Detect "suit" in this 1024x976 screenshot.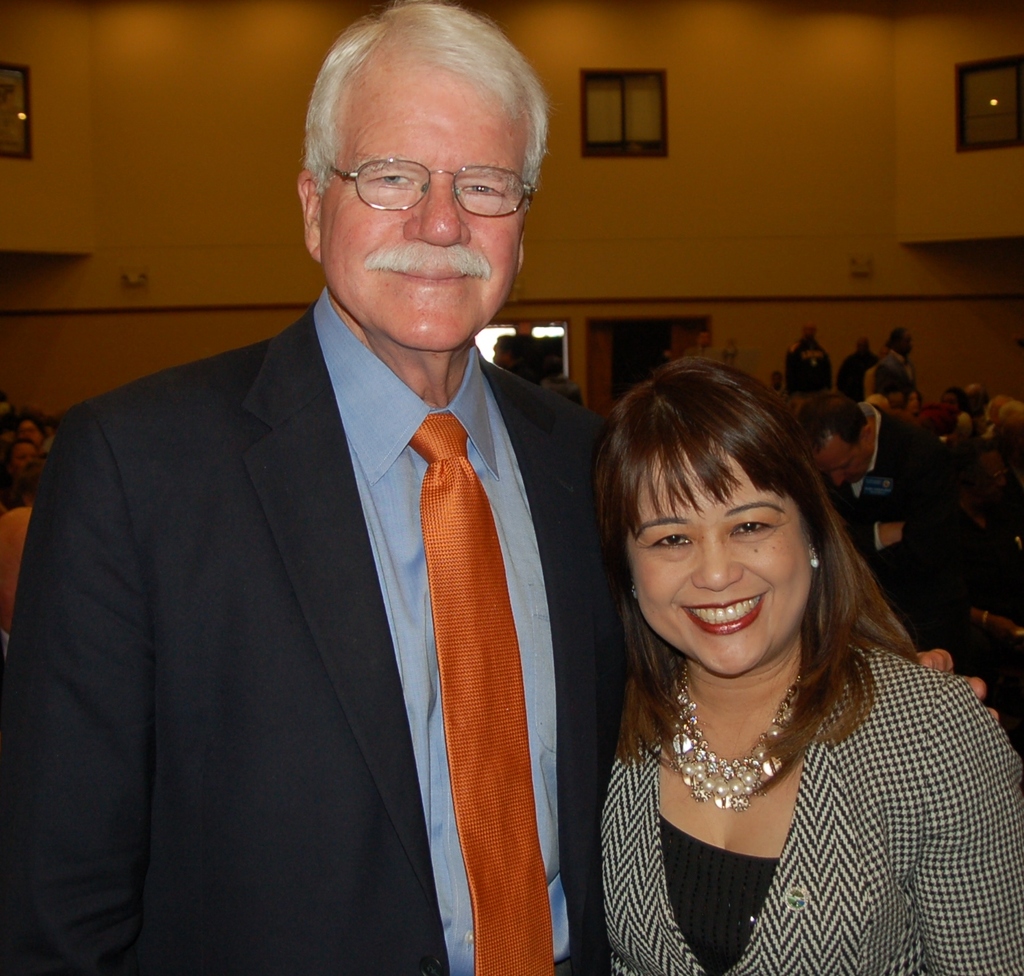
Detection: crop(597, 610, 1023, 975).
